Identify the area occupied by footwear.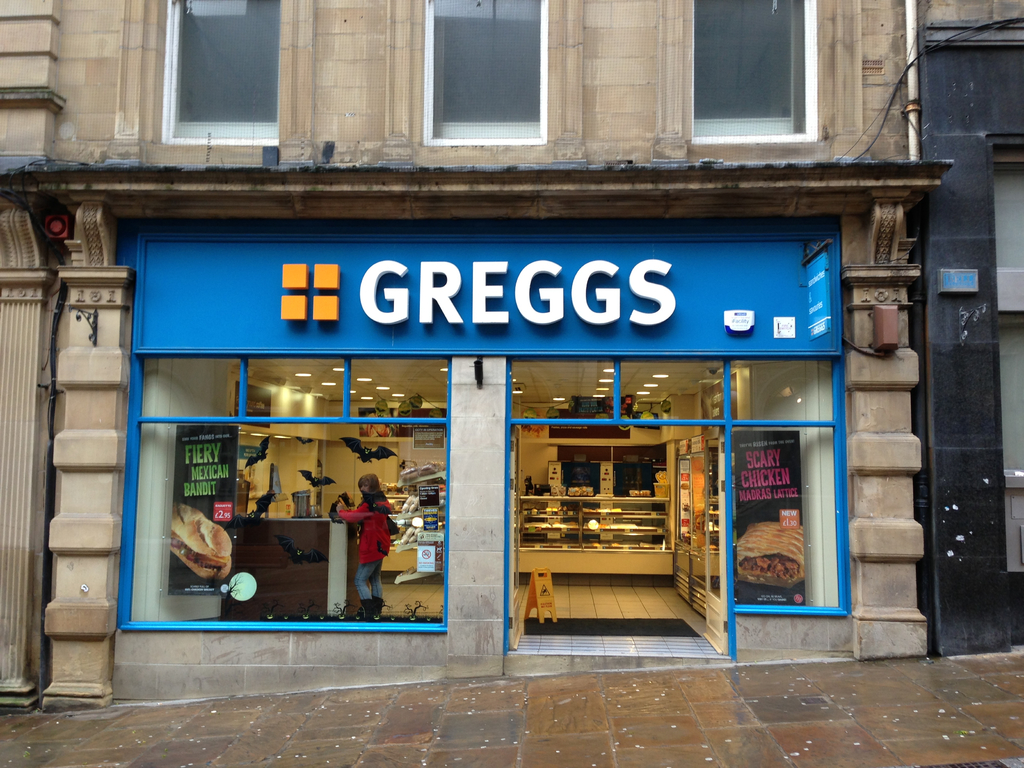
Area: (370,591,383,614).
